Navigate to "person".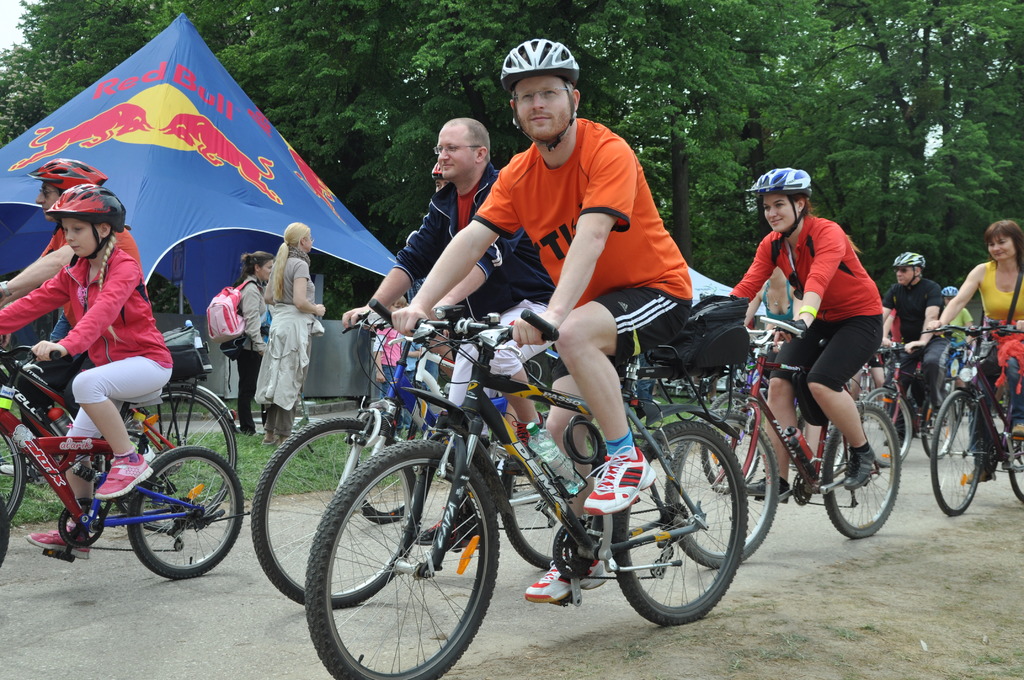
Navigation target: l=341, t=117, r=557, b=549.
